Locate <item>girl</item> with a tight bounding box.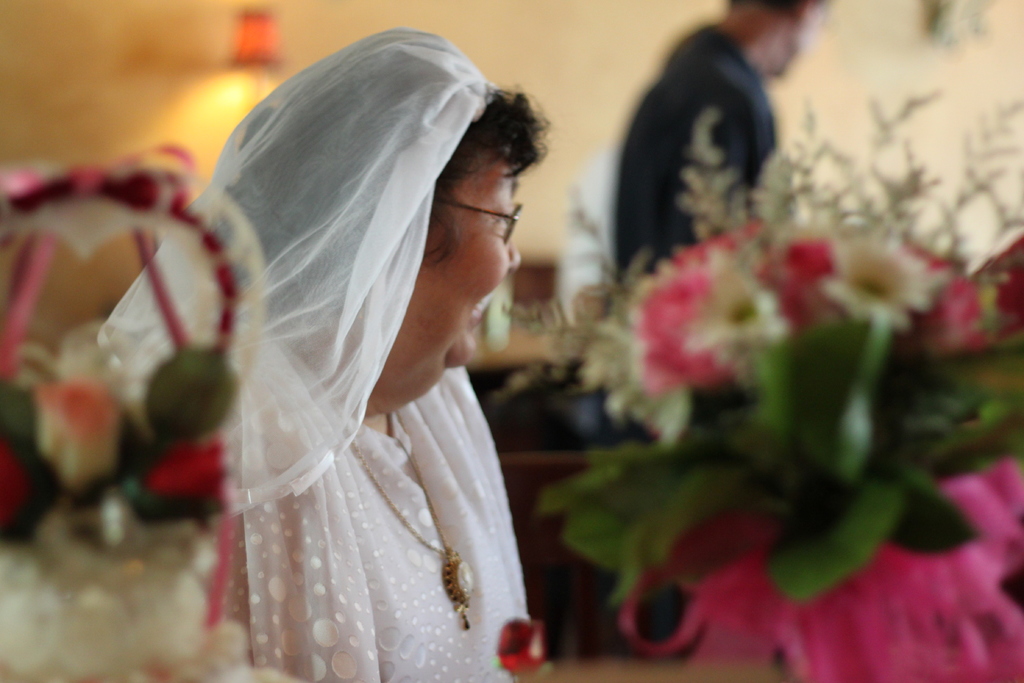
bbox=(97, 29, 557, 682).
